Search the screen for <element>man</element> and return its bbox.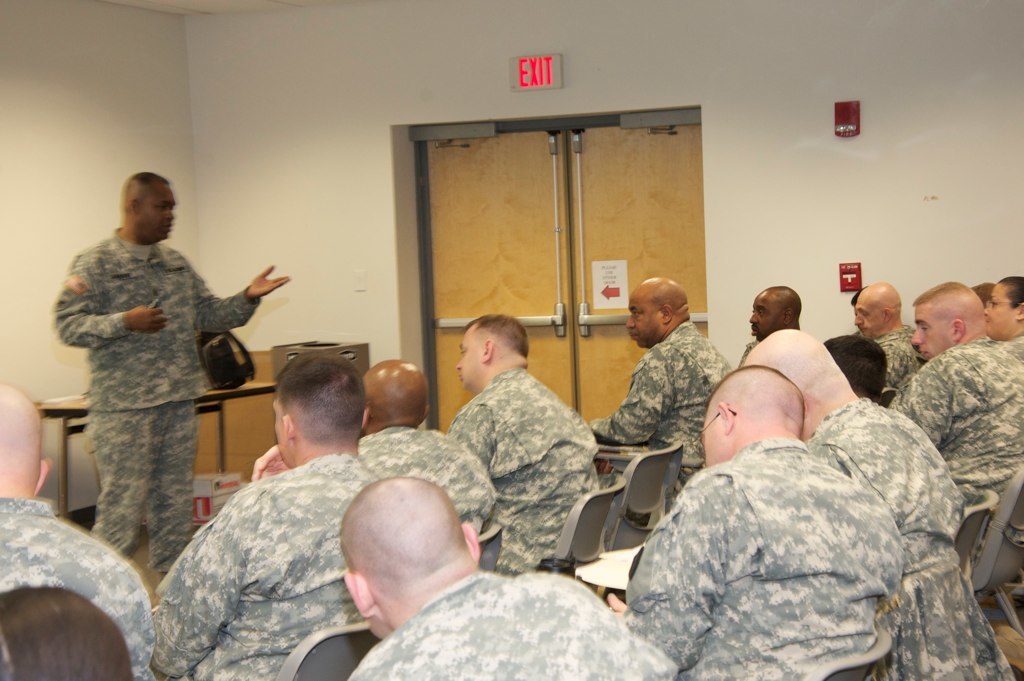
Found: [358,357,502,542].
